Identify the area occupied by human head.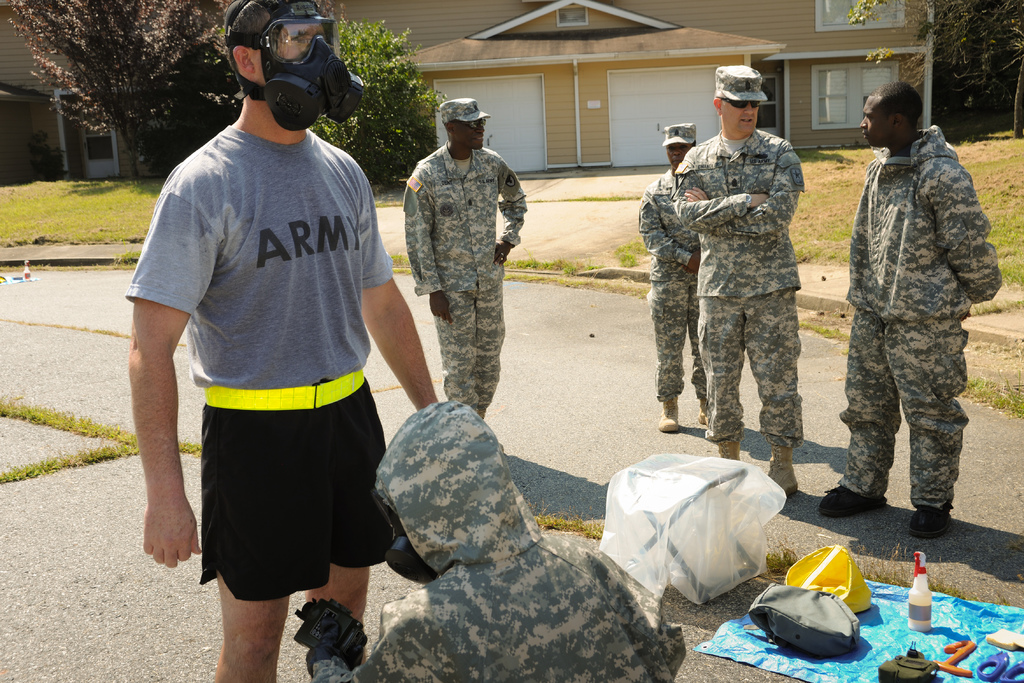
Area: bbox=[666, 123, 699, 165].
